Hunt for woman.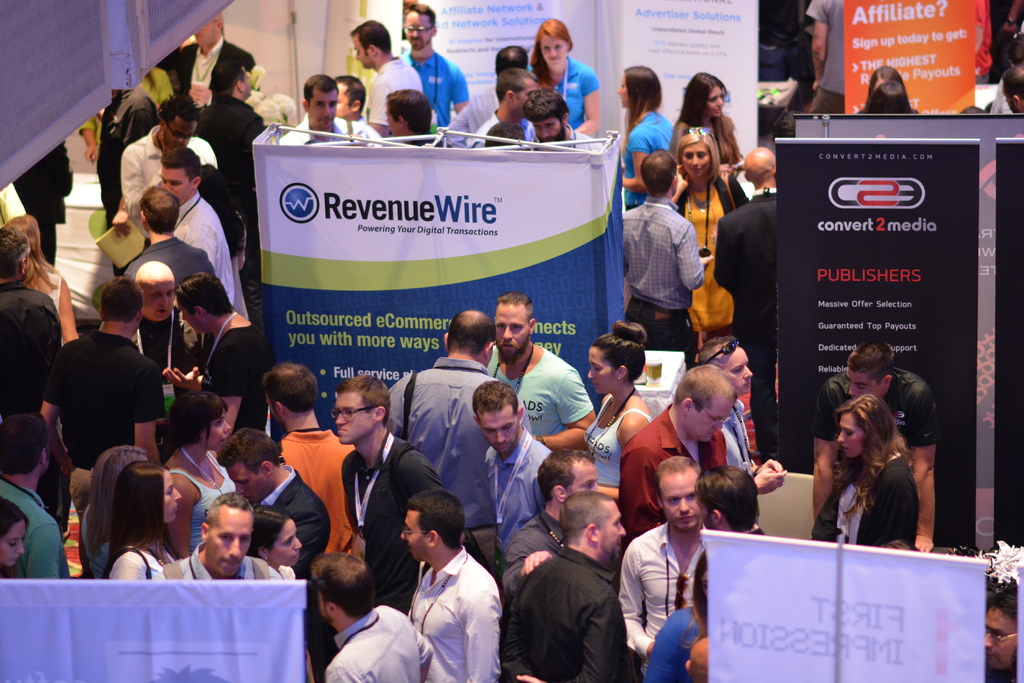
Hunted down at region(688, 550, 730, 657).
